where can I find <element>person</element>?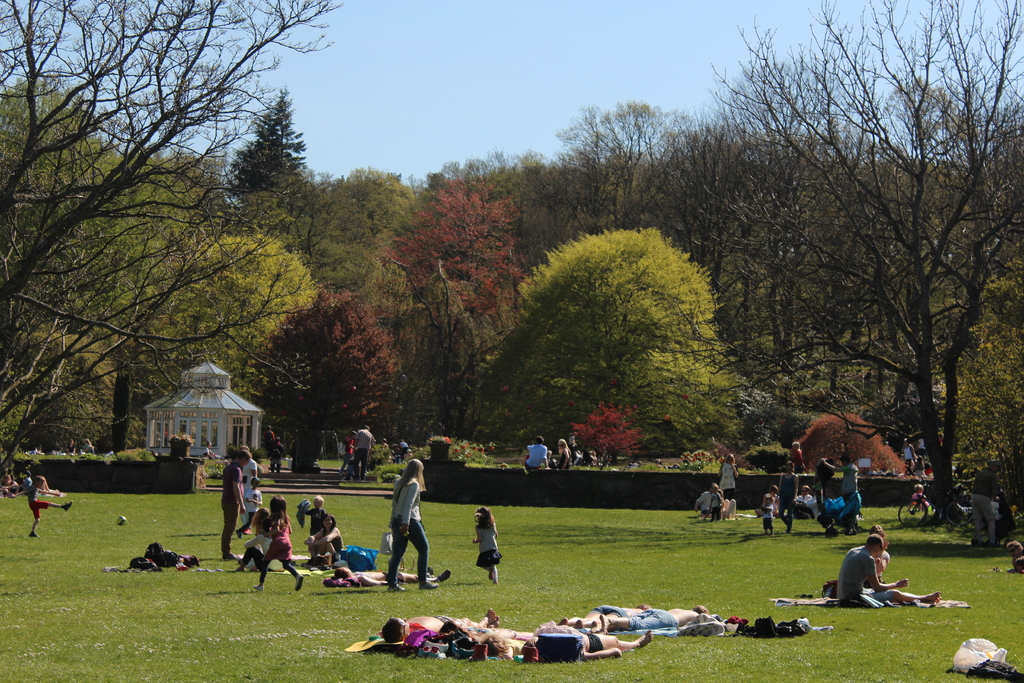
You can find it at left=514, top=429, right=552, bottom=470.
